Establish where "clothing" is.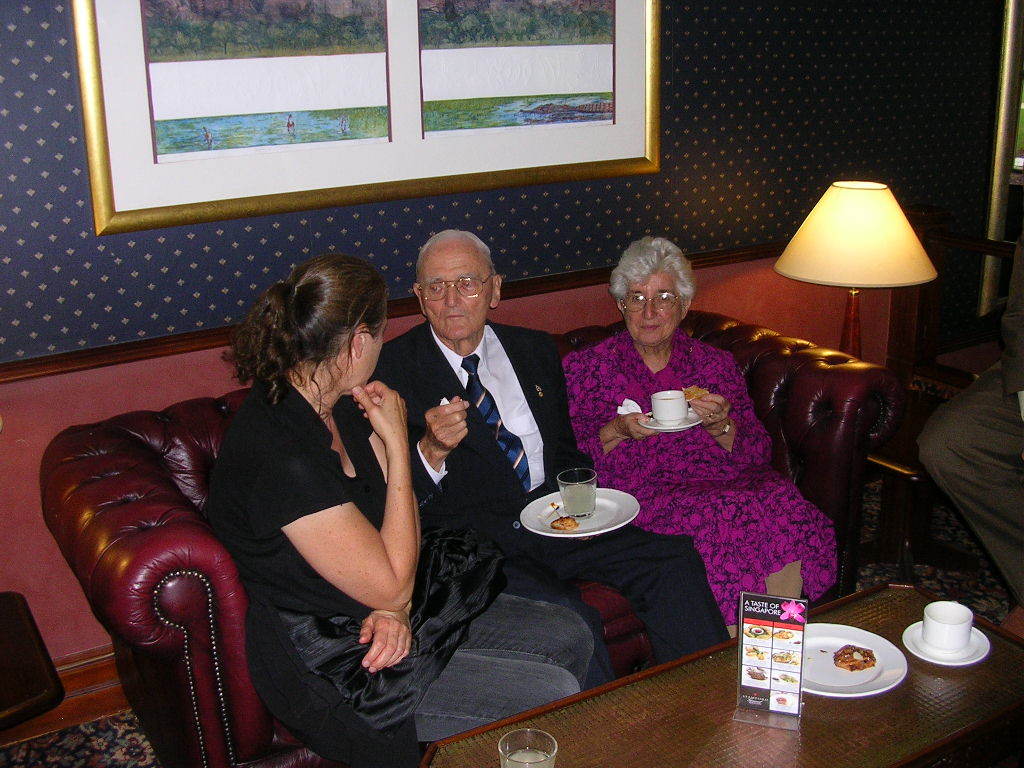
Established at rect(368, 323, 740, 684).
